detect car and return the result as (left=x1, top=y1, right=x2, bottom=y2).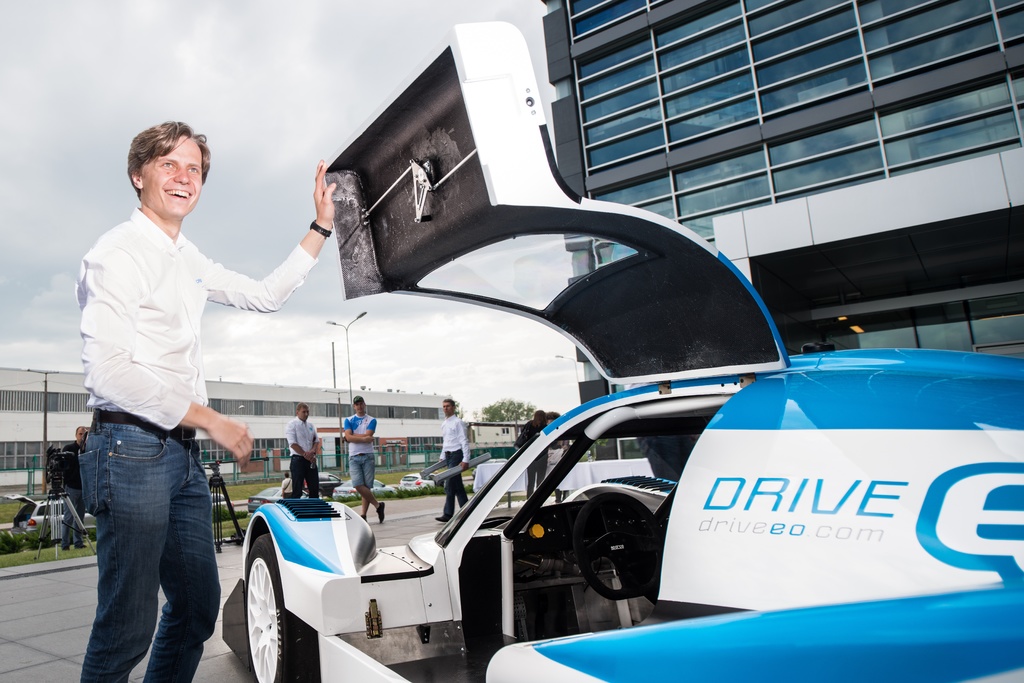
(left=331, top=478, right=397, bottom=500).
